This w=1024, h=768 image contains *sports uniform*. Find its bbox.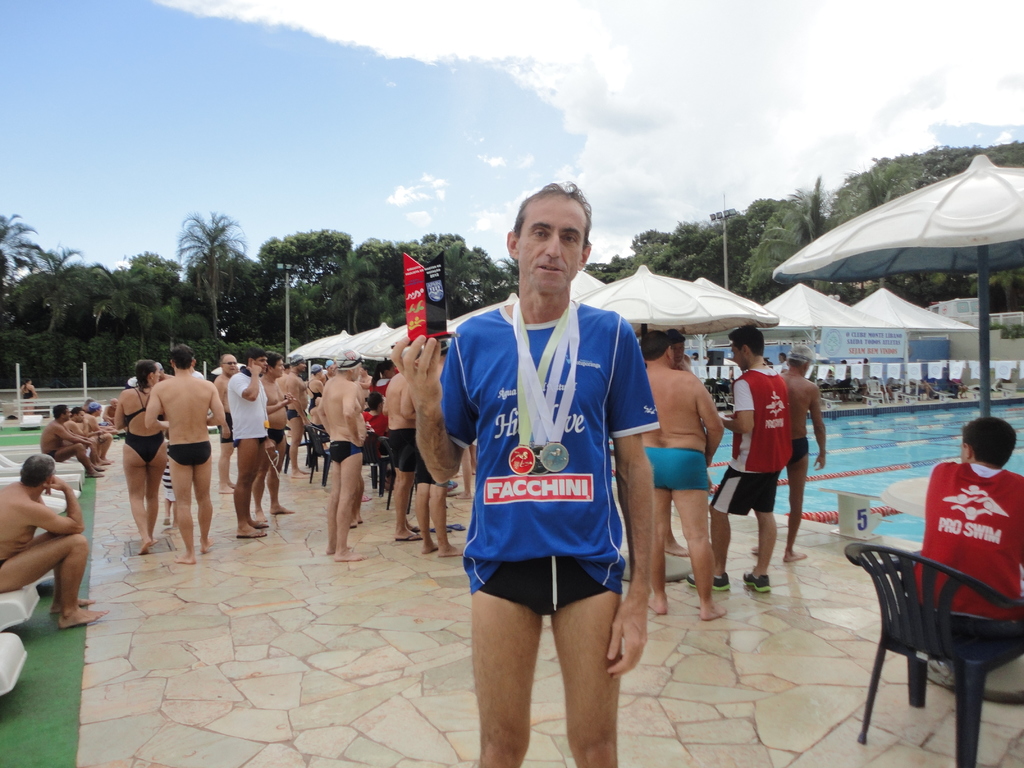
left=310, top=364, right=321, bottom=373.
